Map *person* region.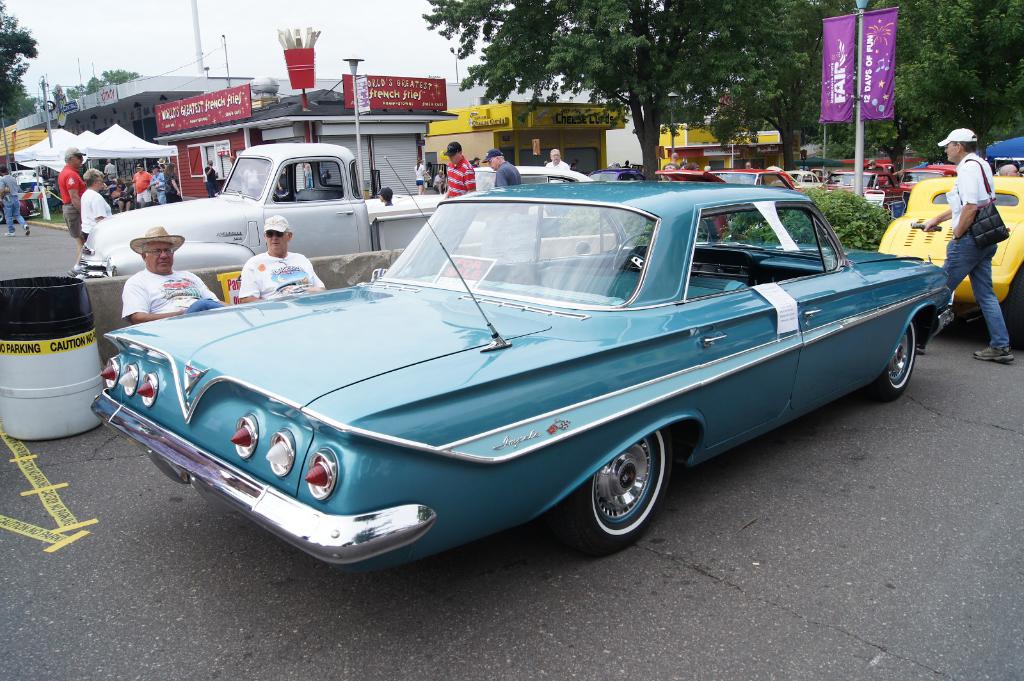
Mapped to bbox(241, 220, 325, 301).
